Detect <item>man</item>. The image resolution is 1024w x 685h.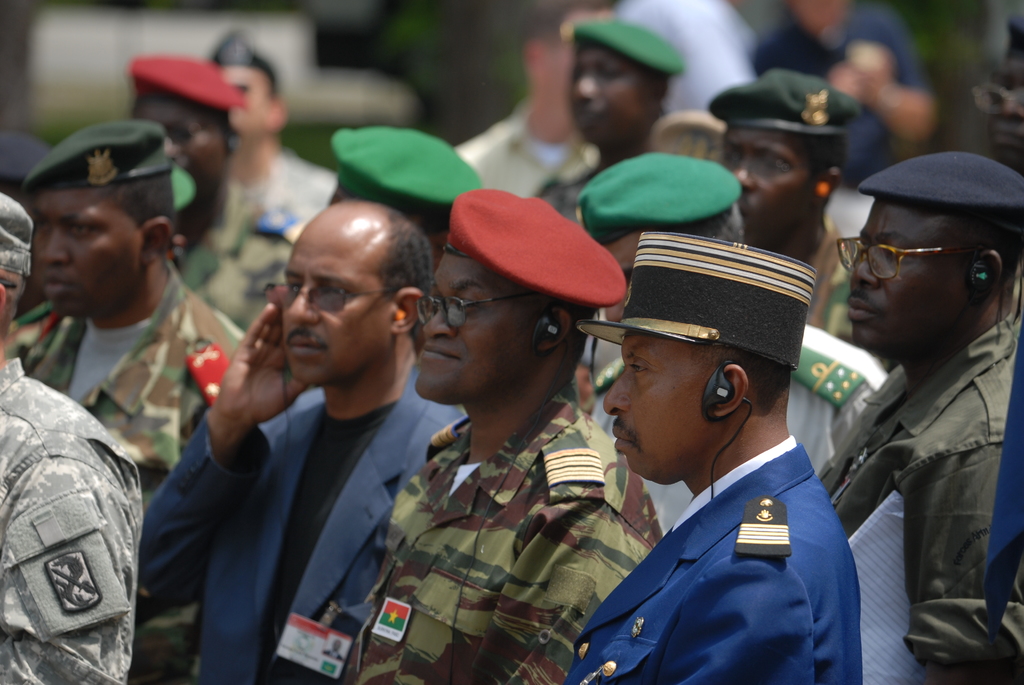
{"left": 970, "top": 12, "right": 1023, "bottom": 169}.
